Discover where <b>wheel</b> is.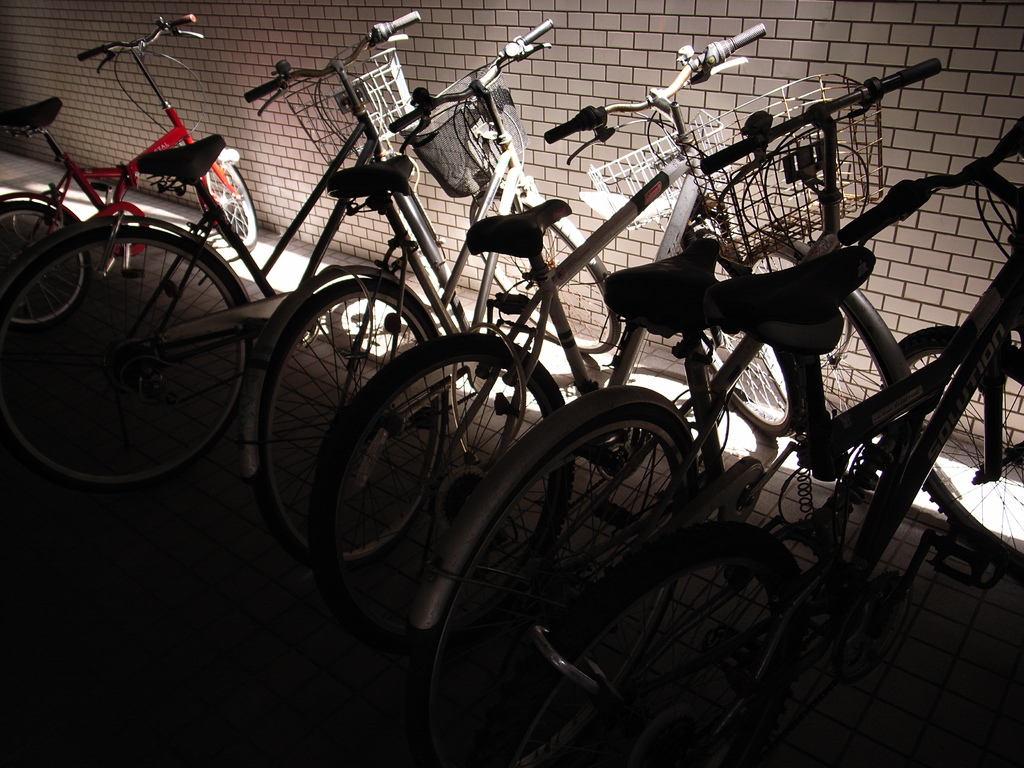
Discovered at 259/278/447/561.
